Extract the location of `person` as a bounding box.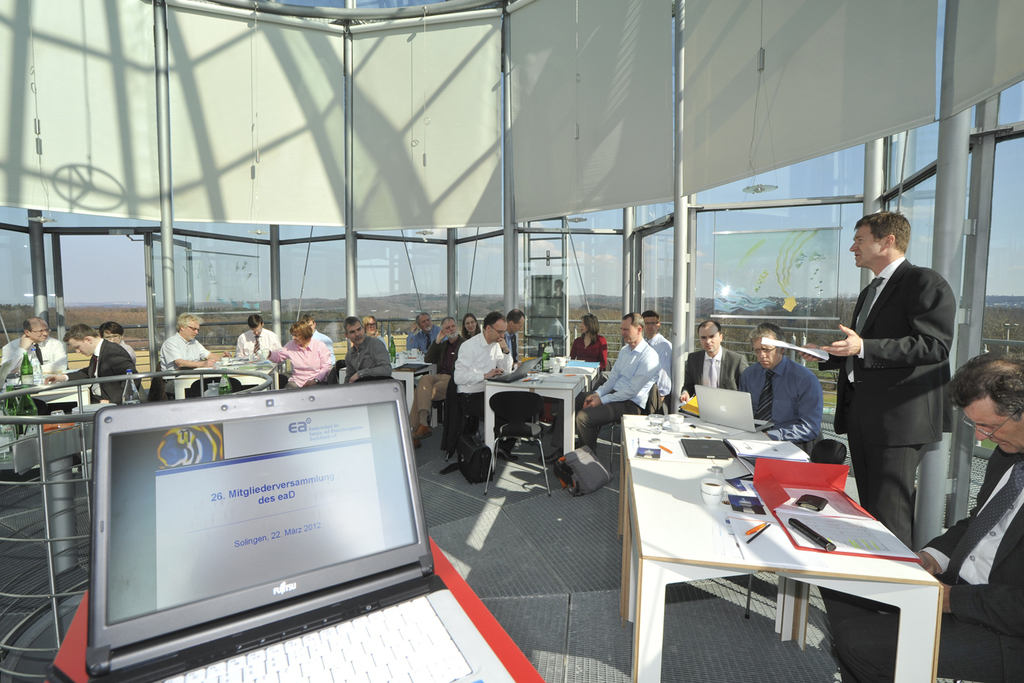
x1=301, y1=315, x2=335, y2=371.
